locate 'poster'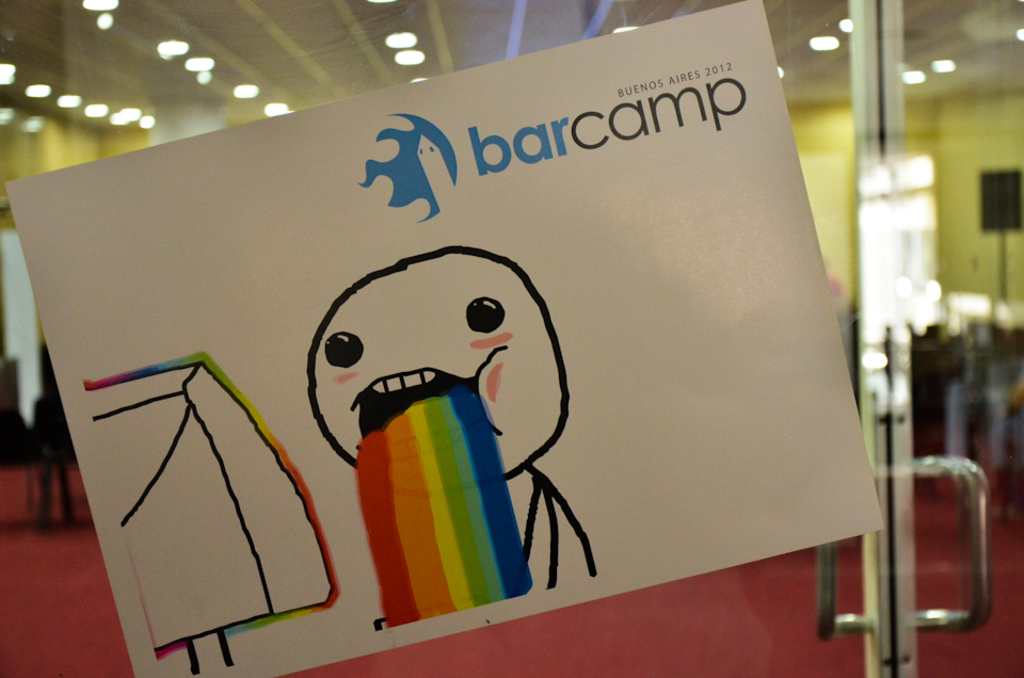
{"left": 2, "top": 0, "right": 884, "bottom": 677}
